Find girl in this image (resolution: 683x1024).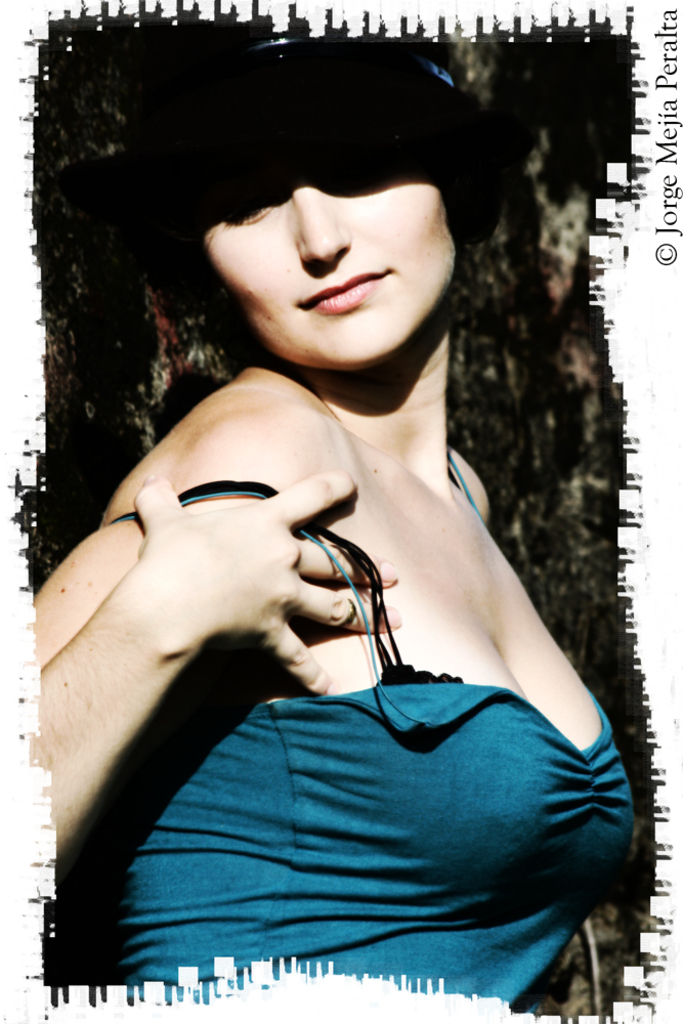
29 23 635 1008.
